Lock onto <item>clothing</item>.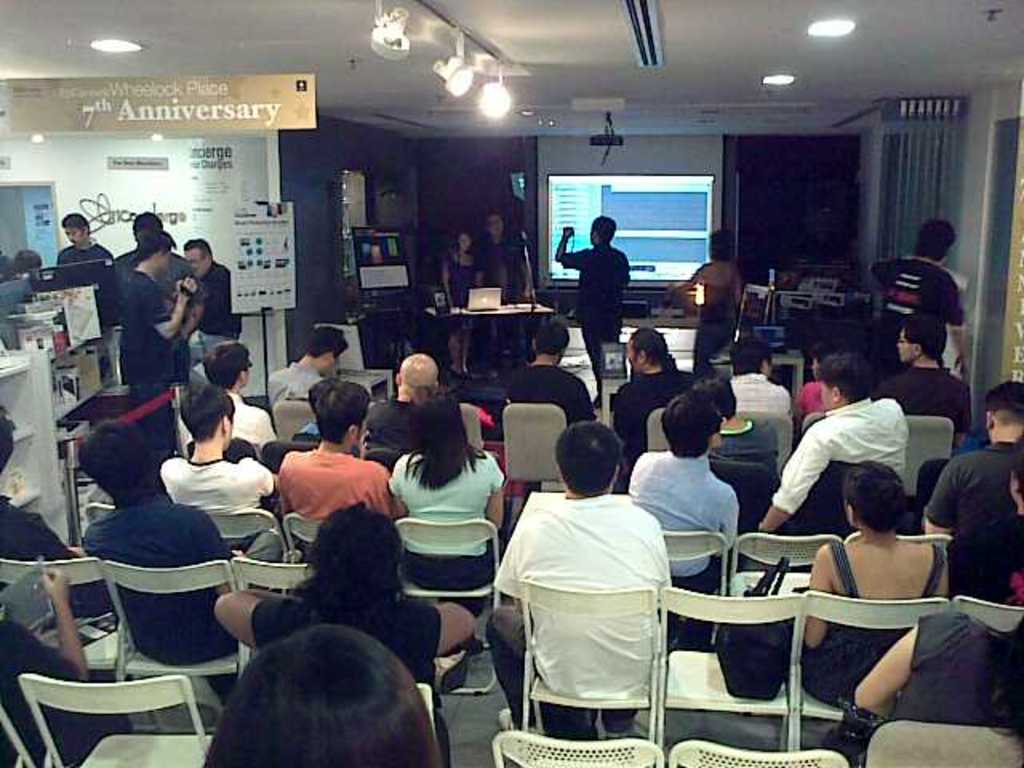
Locked: x1=728 y1=366 x2=797 y2=477.
